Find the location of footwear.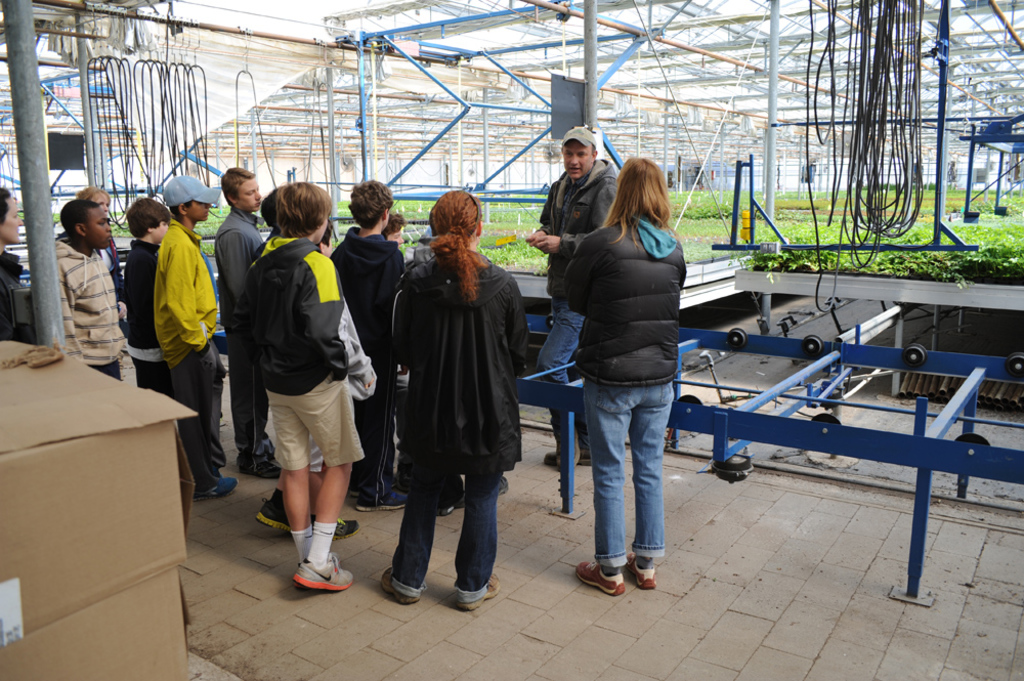
Location: l=357, t=494, r=414, b=515.
